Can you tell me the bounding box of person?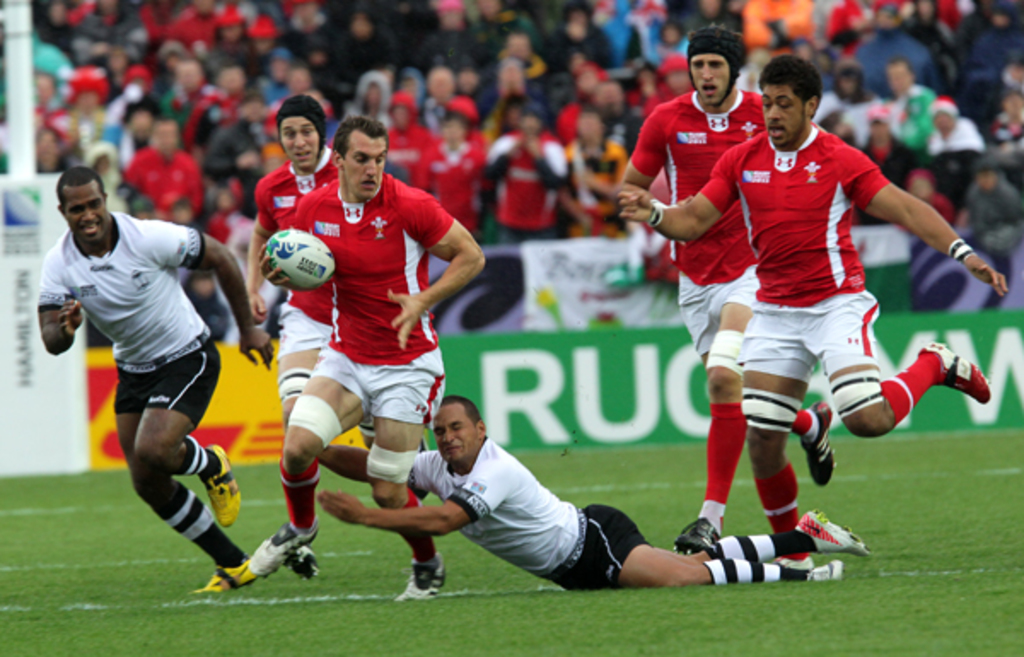
locate(312, 398, 852, 584).
